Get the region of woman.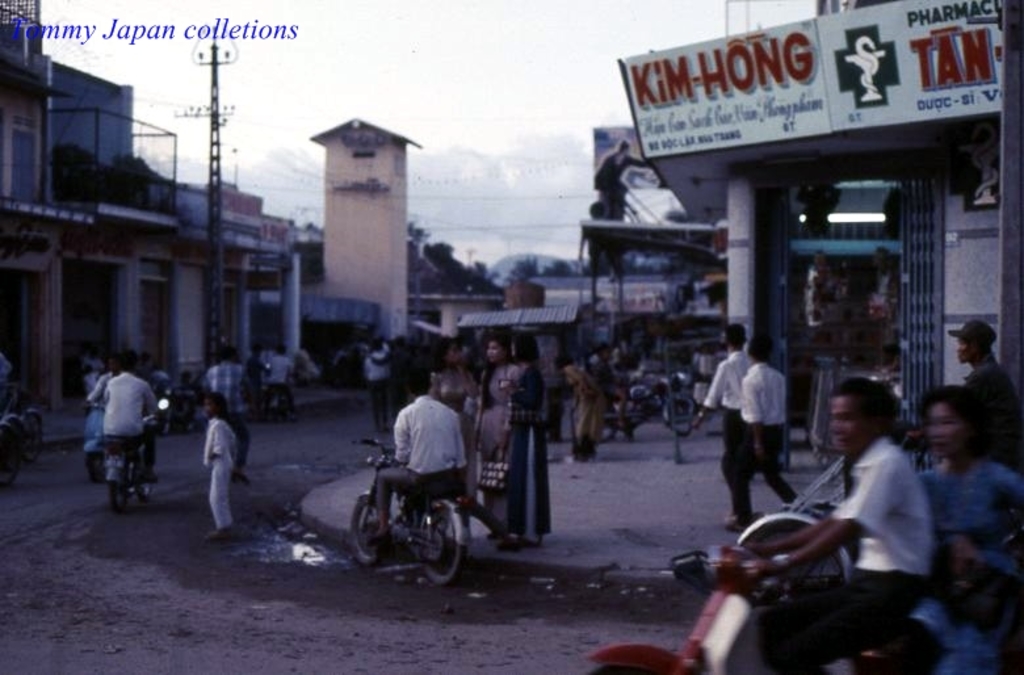
crop(471, 332, 517, 536).
